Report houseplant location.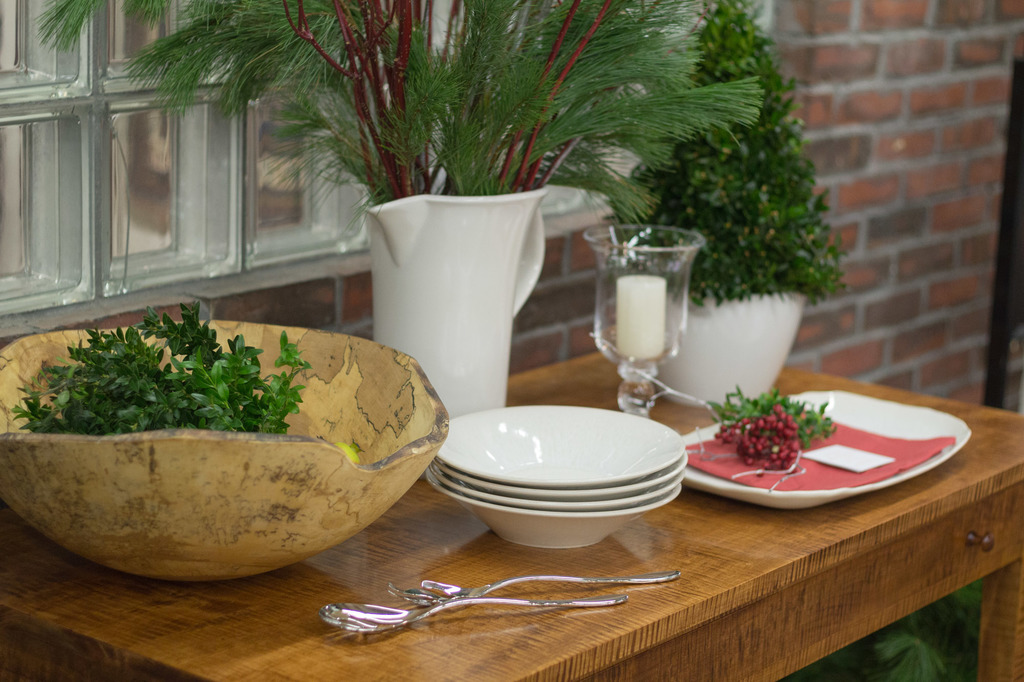
Report: [0, 293, 446, 592].
